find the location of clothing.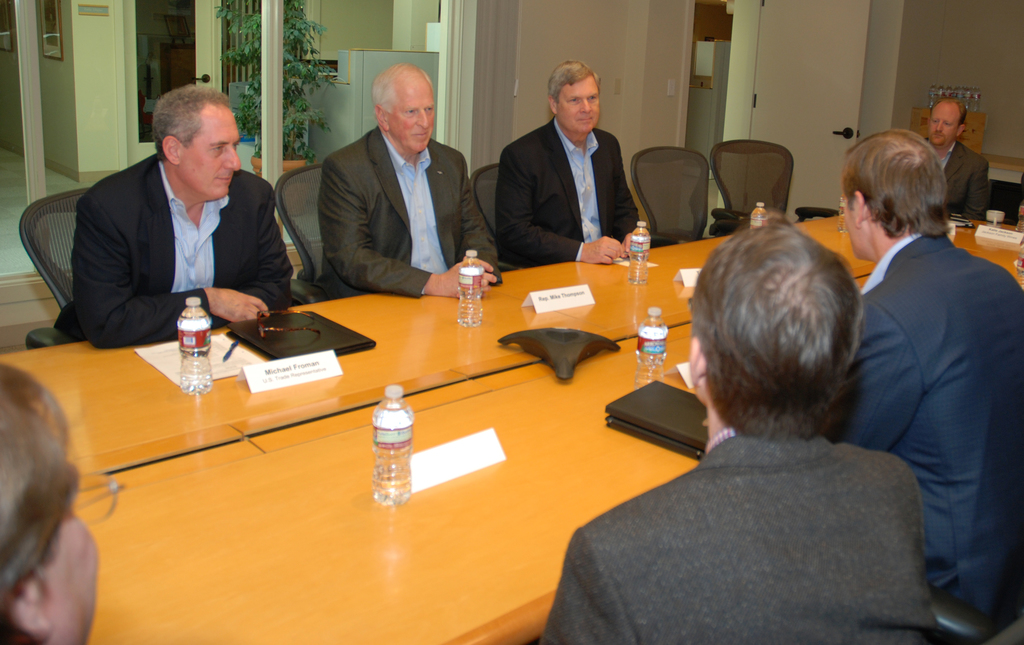
Location: box(326, 136, 492, 298).
